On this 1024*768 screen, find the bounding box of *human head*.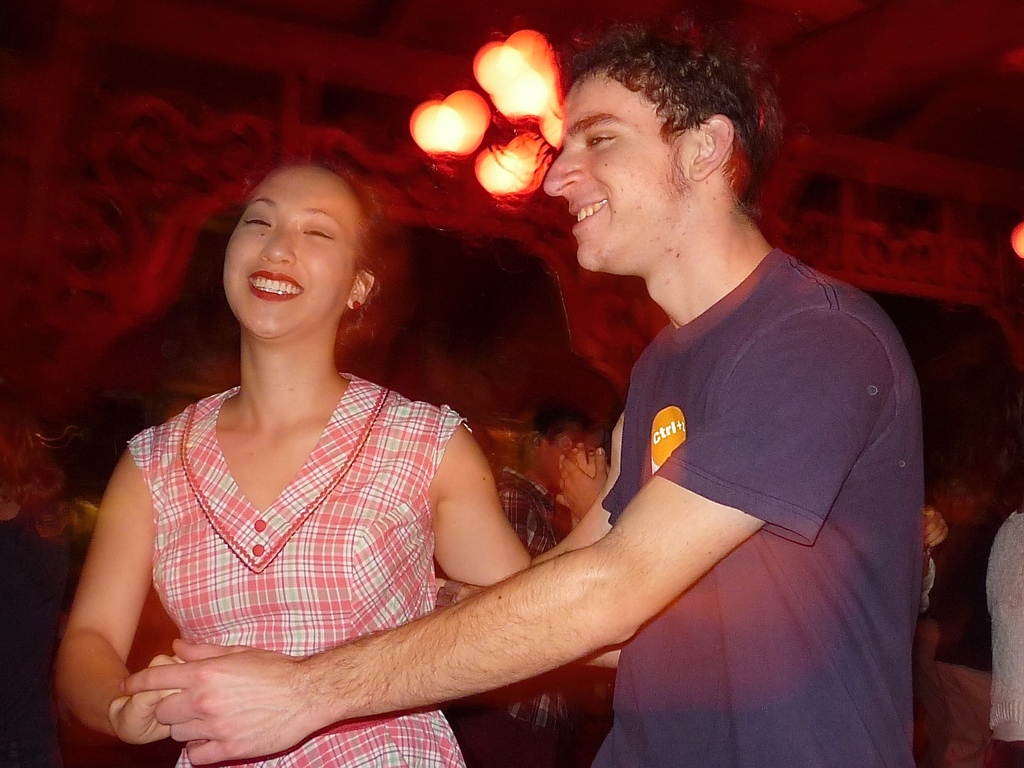
Bounding box: <bbox>543, 33, 782, 273</bbox>.
